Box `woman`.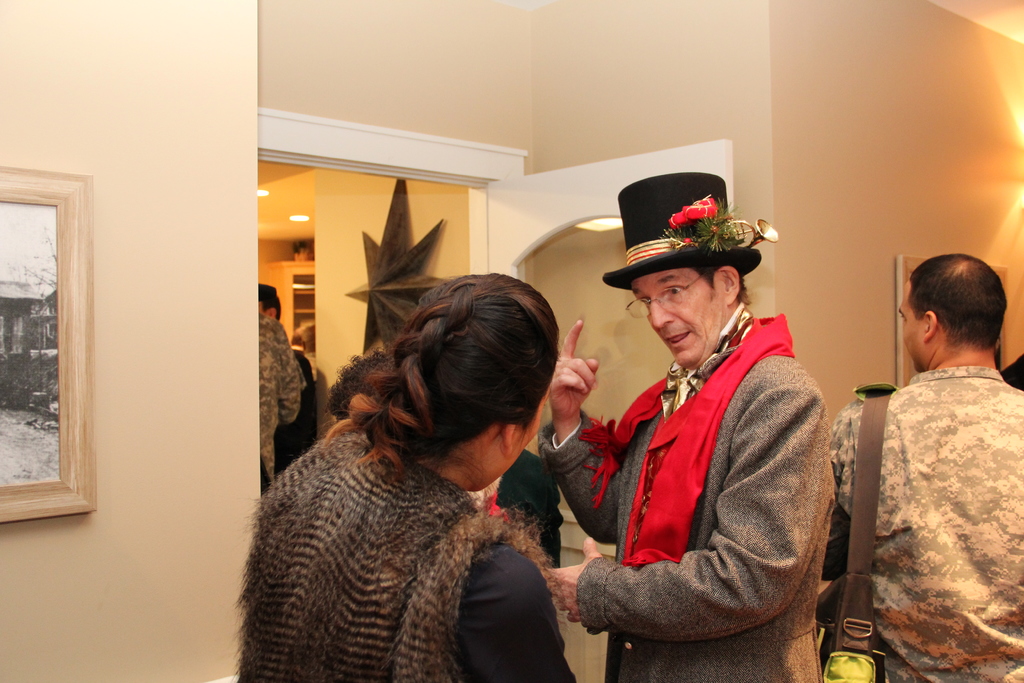
[226, 252, 598, 680].
